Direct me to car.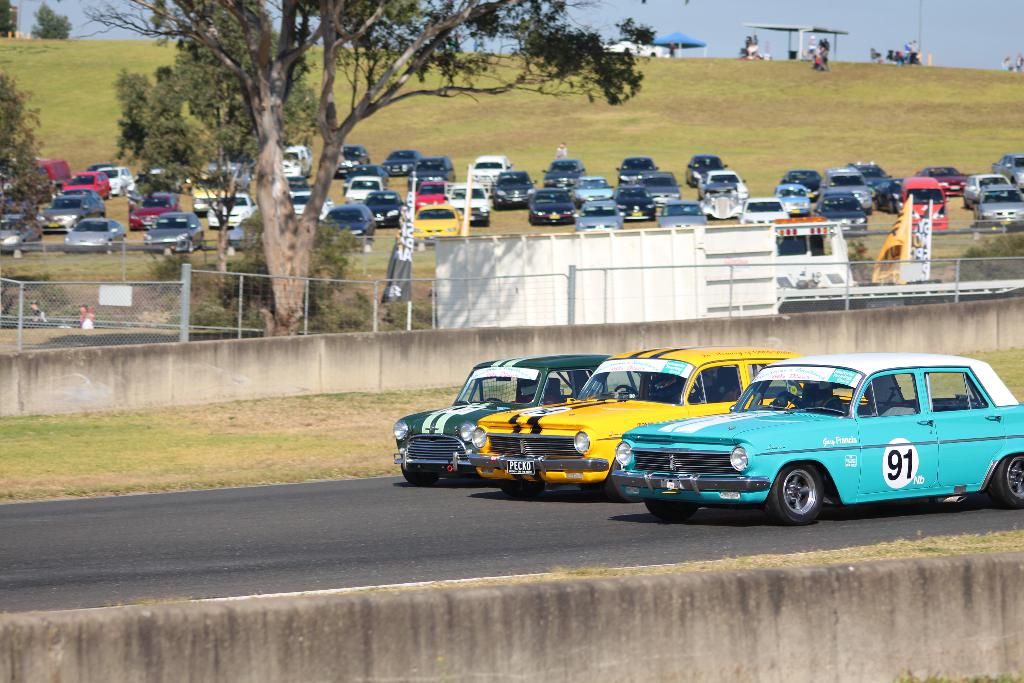
Direction: {"x1": 408, "y1": 154, "x2": 456, "y2": 185}.
